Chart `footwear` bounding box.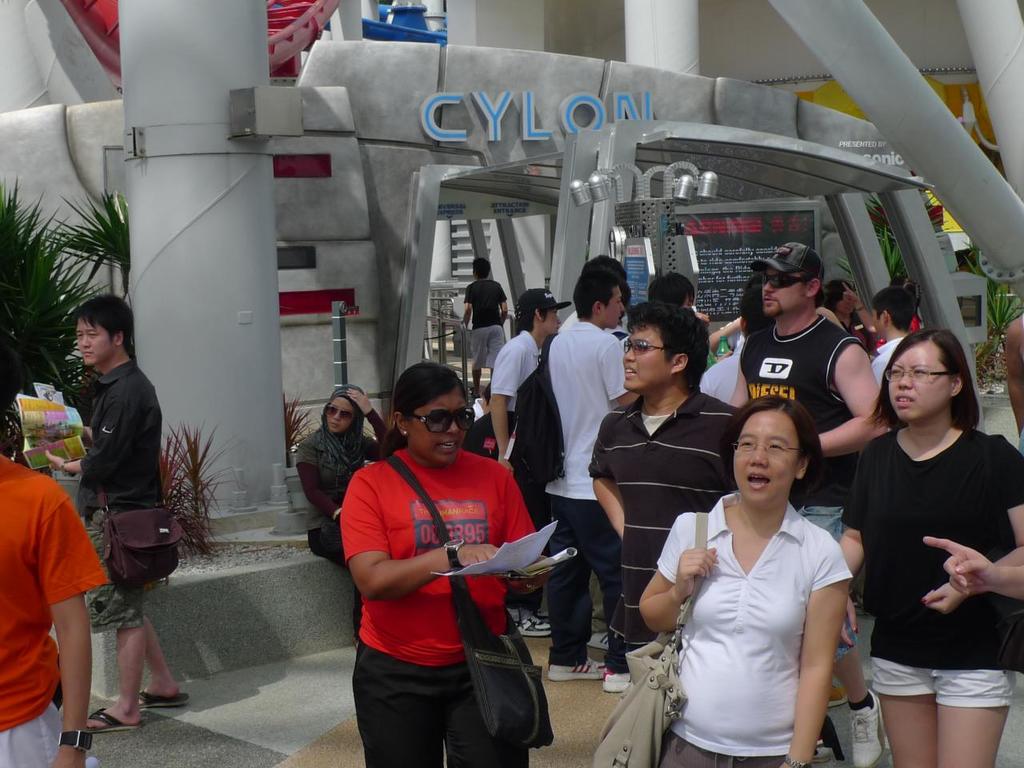
Charted: l=546, t=660, r=605, b=680.
